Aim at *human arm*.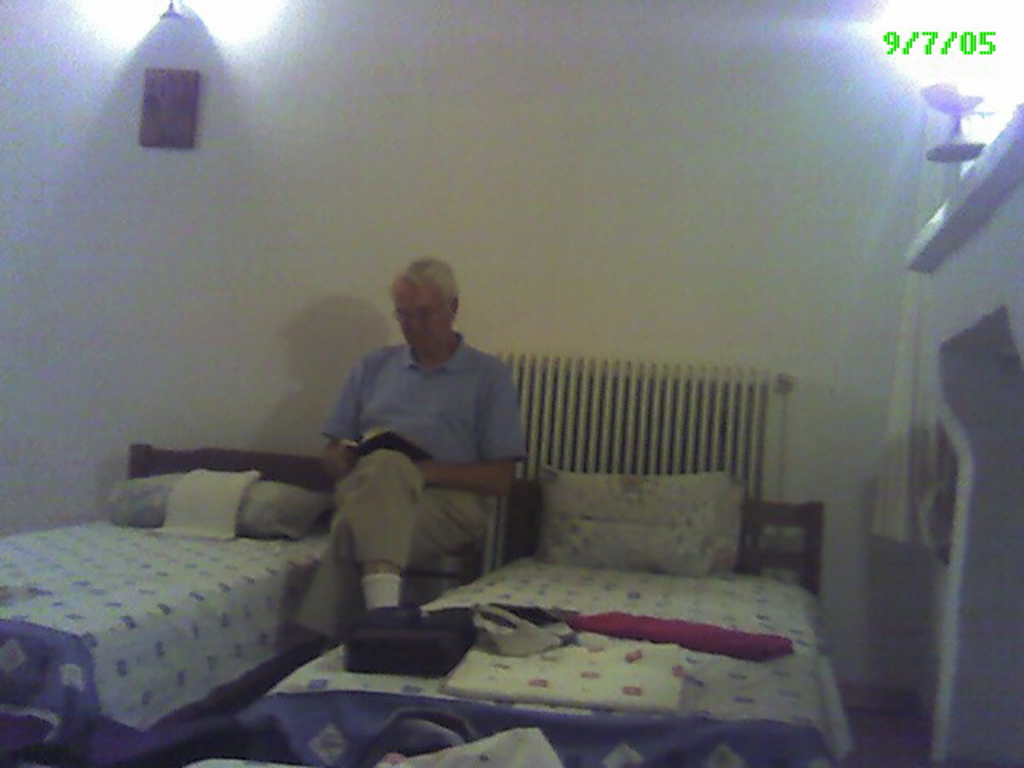
Aimed at 314/355/362/480.
